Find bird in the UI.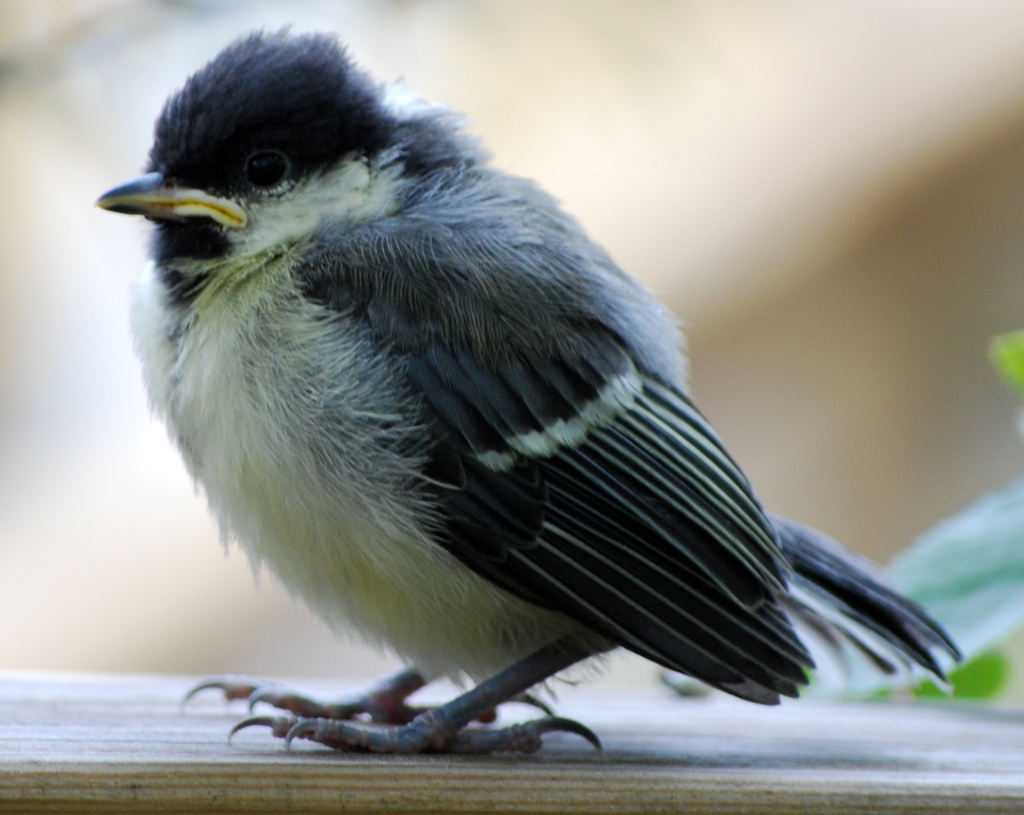
UI element at Rect(79, 18, 977, 743).
